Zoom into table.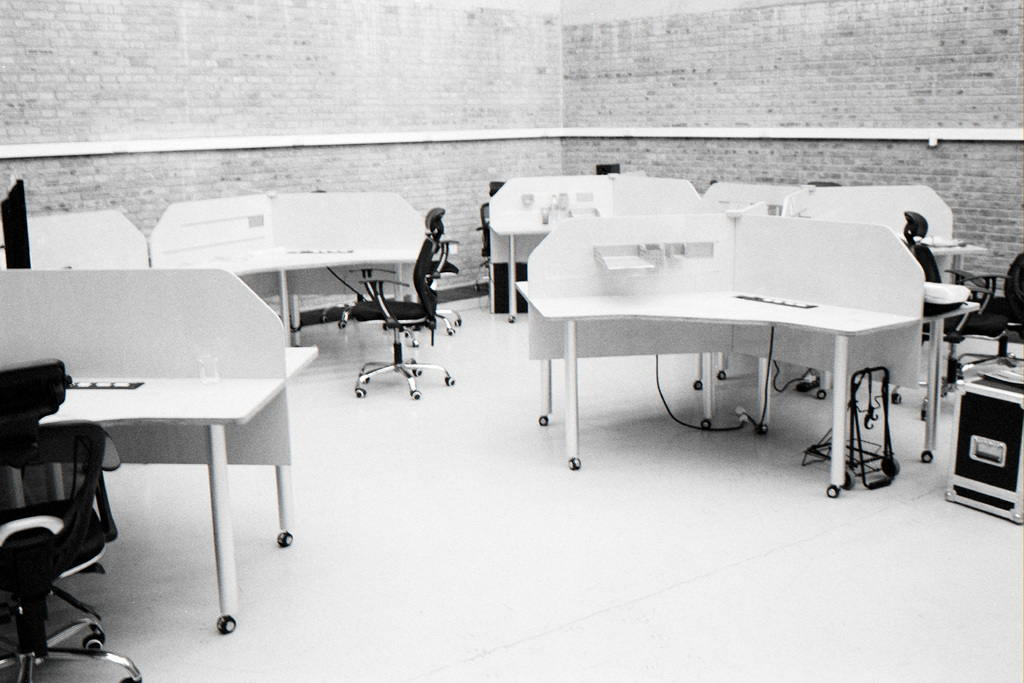
Zoom target: pyautogui.locateOnScreen(149, 196, 426, 347).
